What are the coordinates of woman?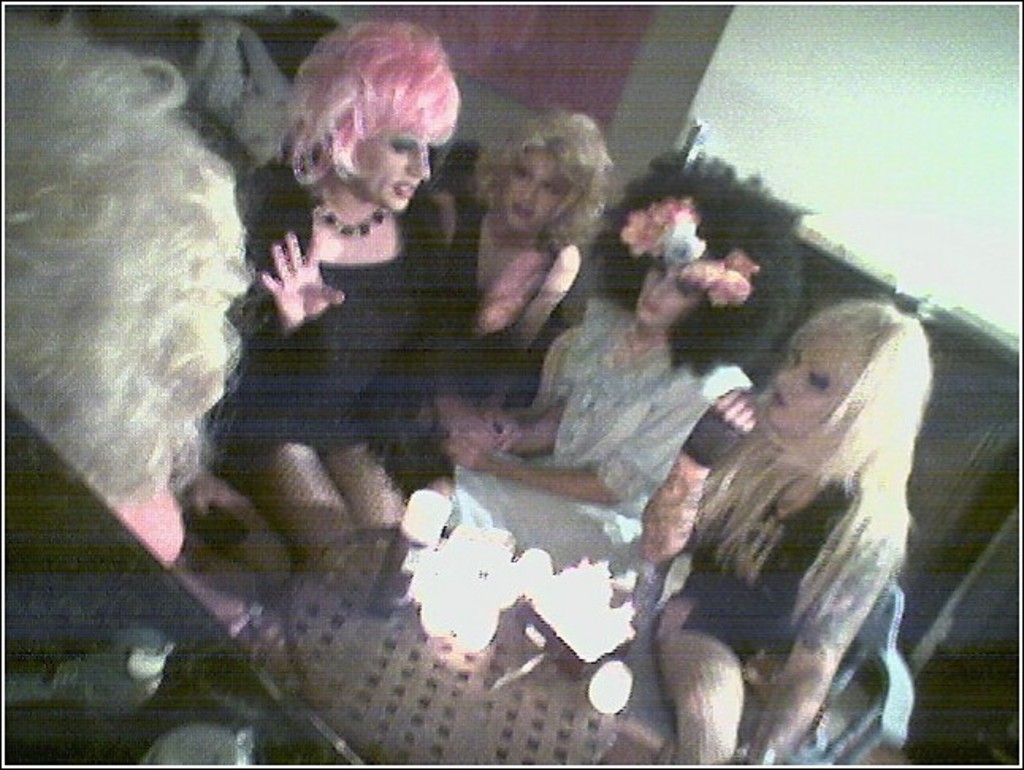
box=[233, 19, 466, 600].
